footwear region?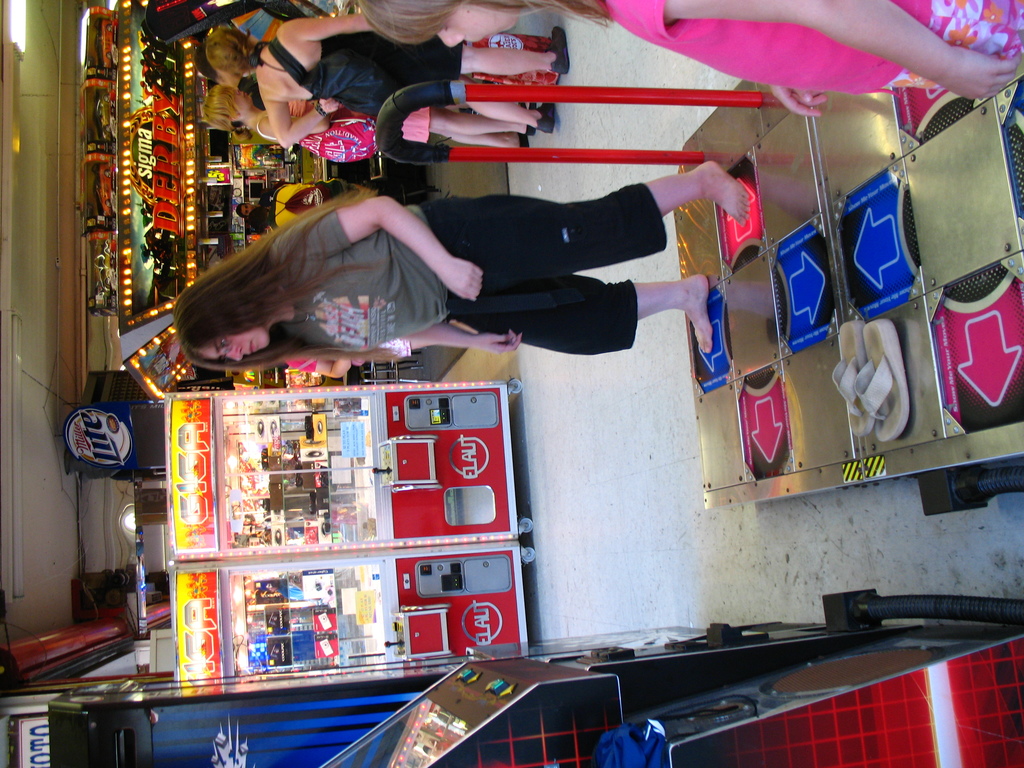
bbox(515, 102, 528, 137)
